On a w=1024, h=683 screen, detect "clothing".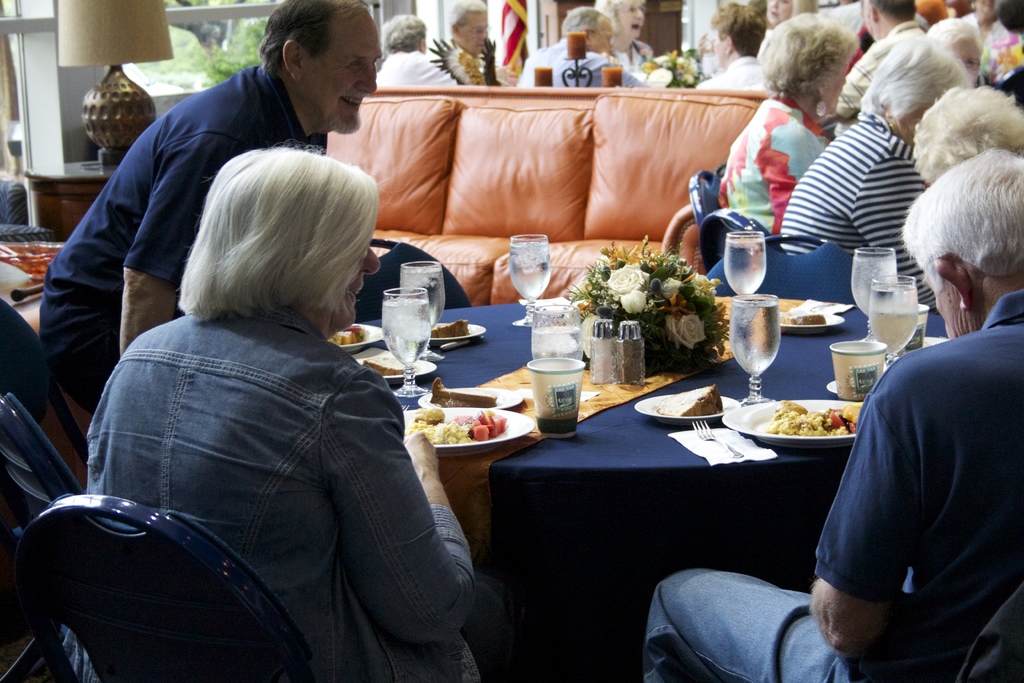
Rect(375, 53, 451, 88).
